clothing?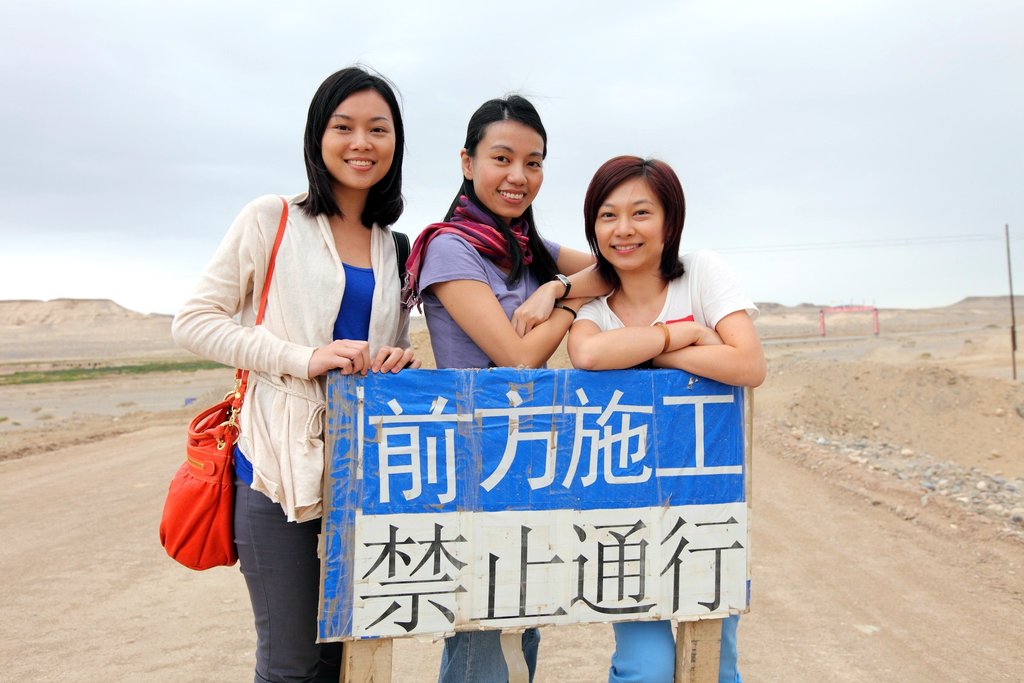
(234, 481, 339, 682)
